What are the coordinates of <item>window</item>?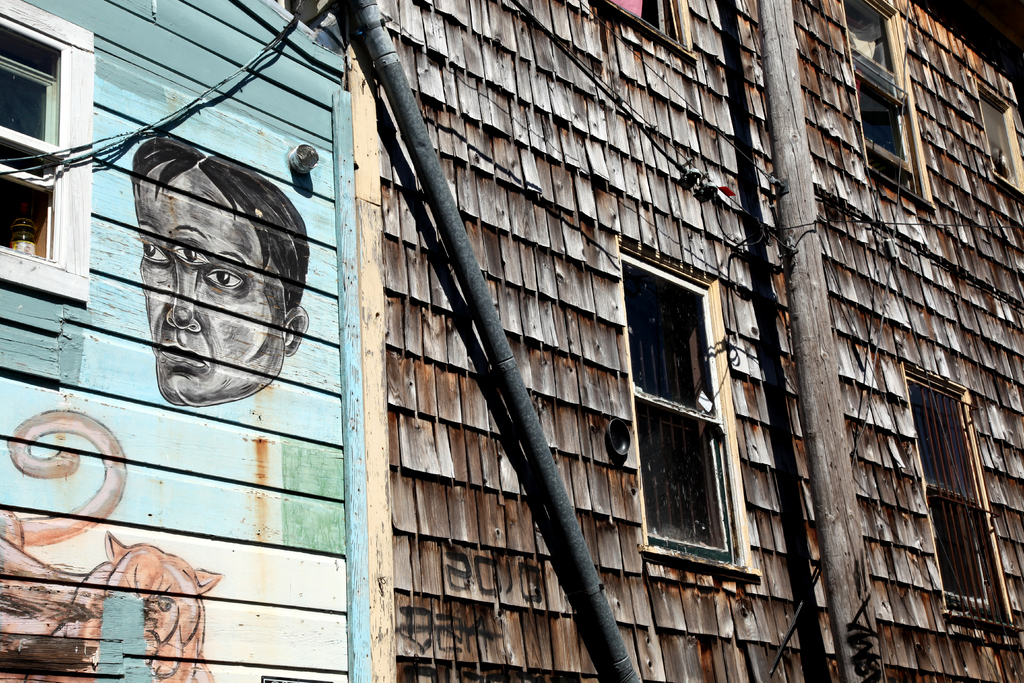
(900,359,1014,624).
